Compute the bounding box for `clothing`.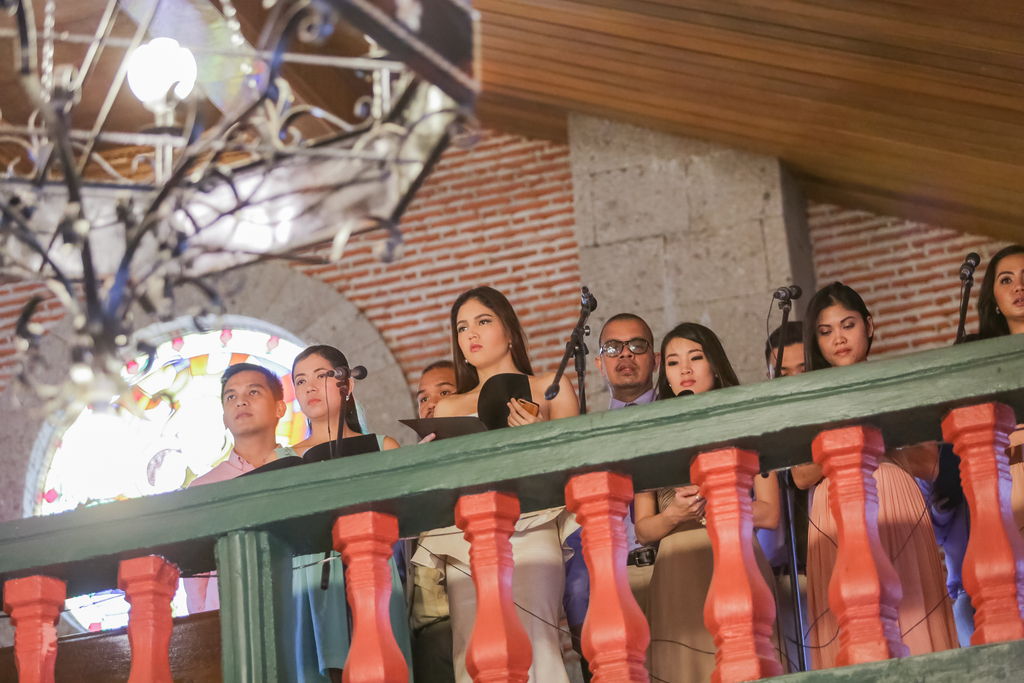
[410, 492, 584, 682].
